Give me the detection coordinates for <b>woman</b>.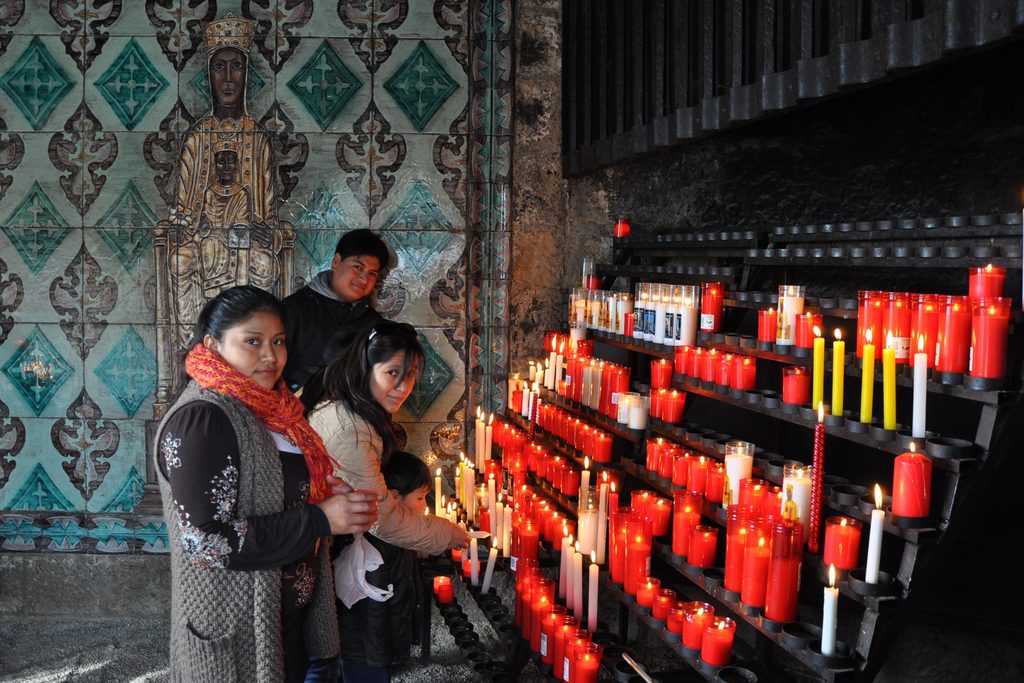
(x1=303, y1=320, x2=473, y2=677).
